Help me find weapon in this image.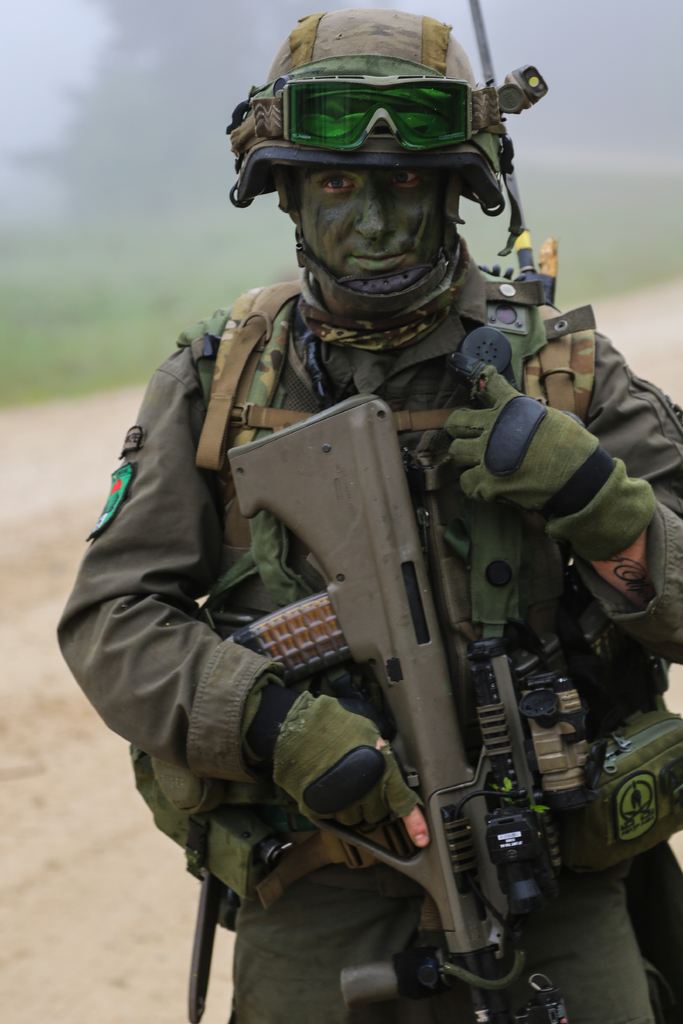
Found it: rect(220, 388, 611, 1023).
